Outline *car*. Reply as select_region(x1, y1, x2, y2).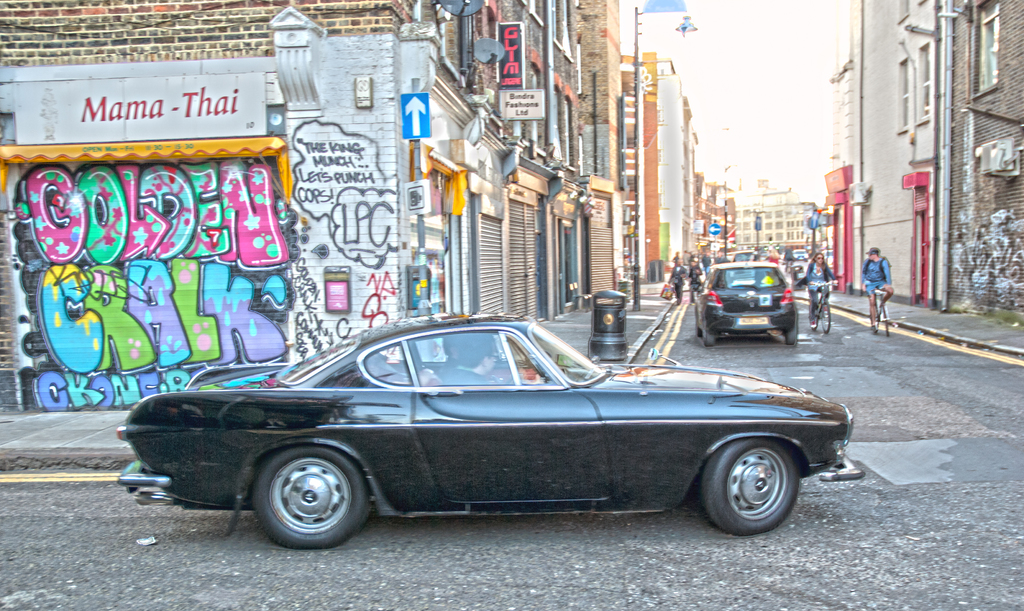
select_region(719, 250, 761, 277).
